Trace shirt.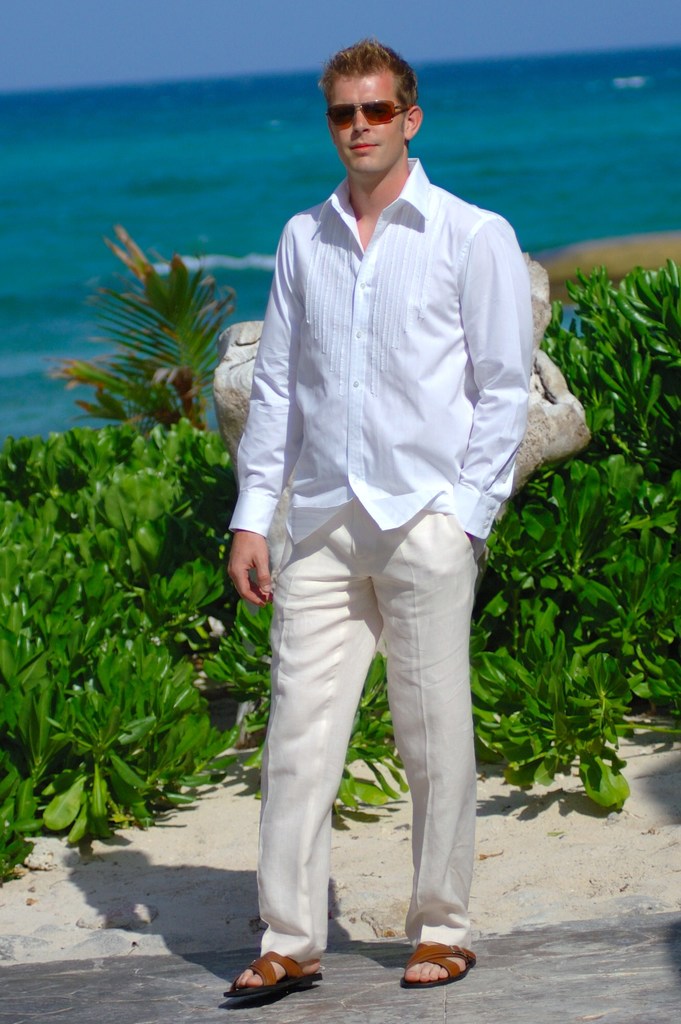
Traced to <region>221, 152, 536, 543</region>.
